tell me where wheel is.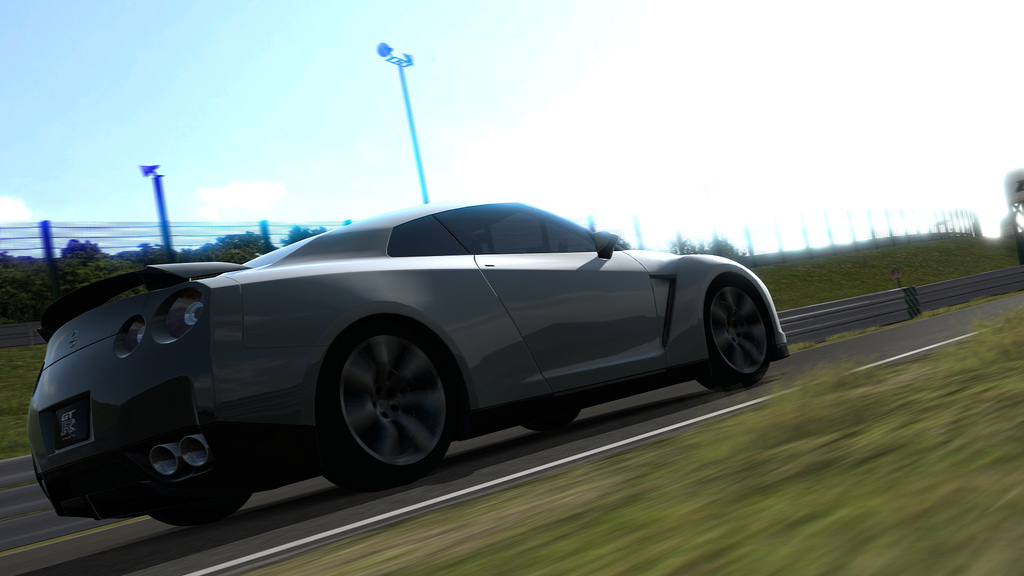
wheel is at crop(514, 404, 580, 437).
